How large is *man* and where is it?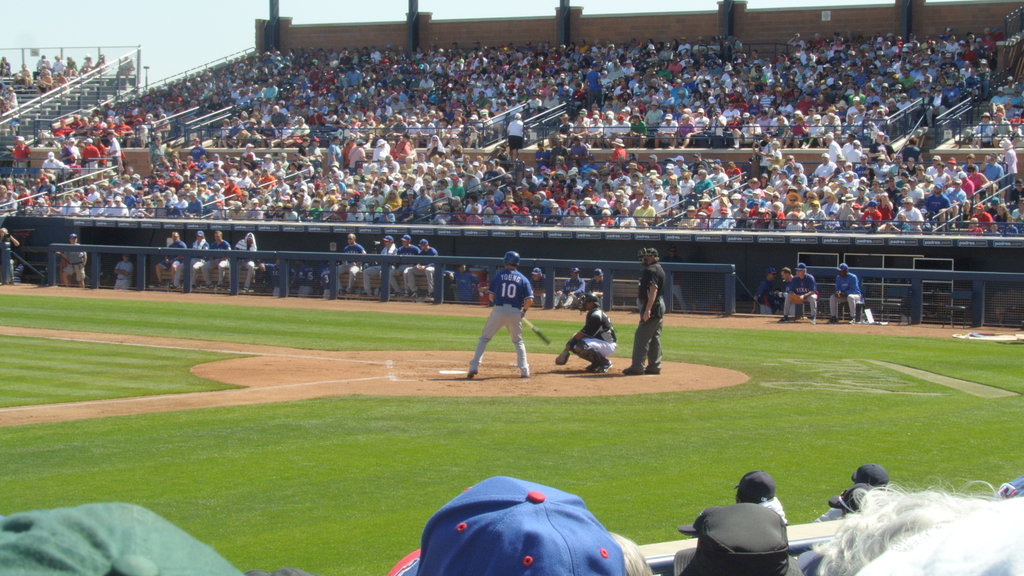
Bounding box: box(979, 150, 1003, 179).
